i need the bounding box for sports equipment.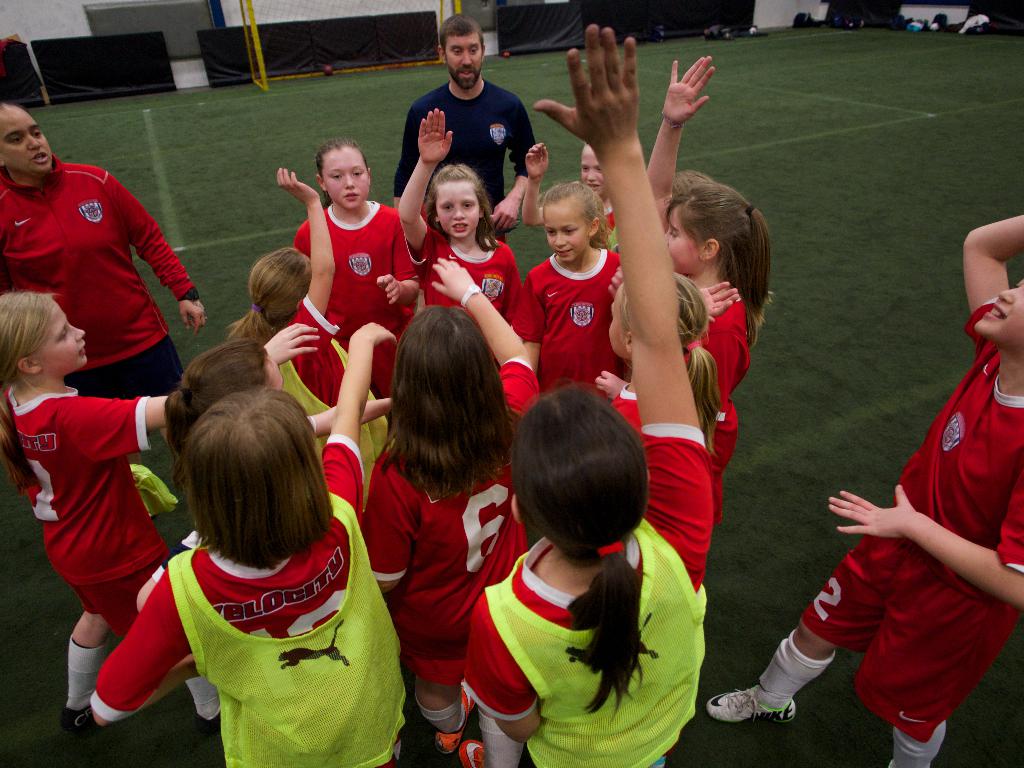
Here it is: bbox=[0, 384, 154, 639].
